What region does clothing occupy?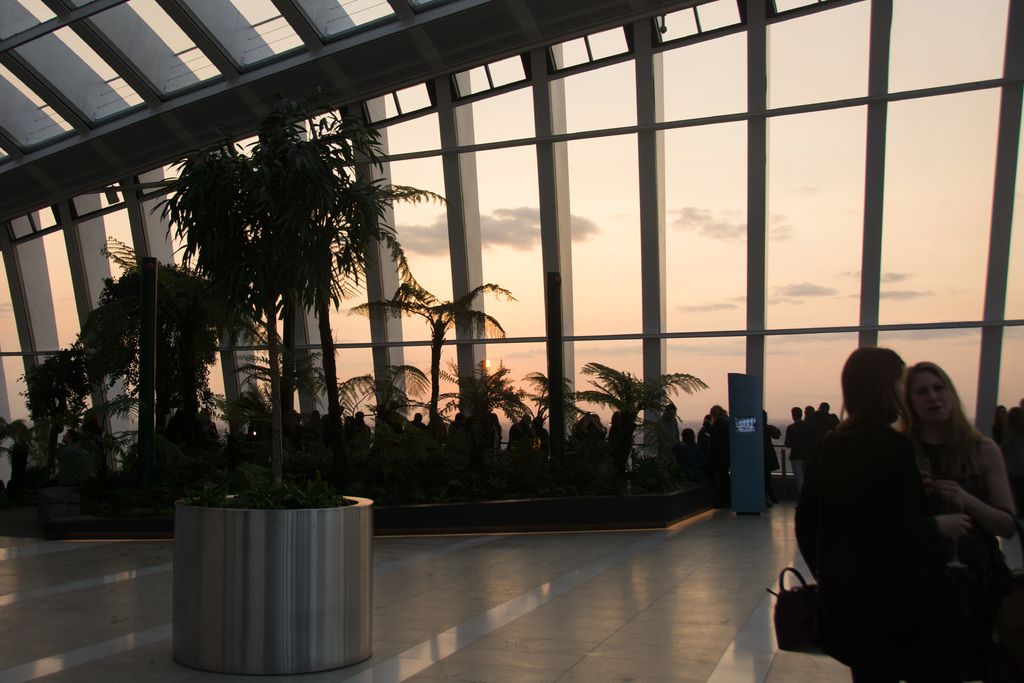
[796, 424, 981, 682].
